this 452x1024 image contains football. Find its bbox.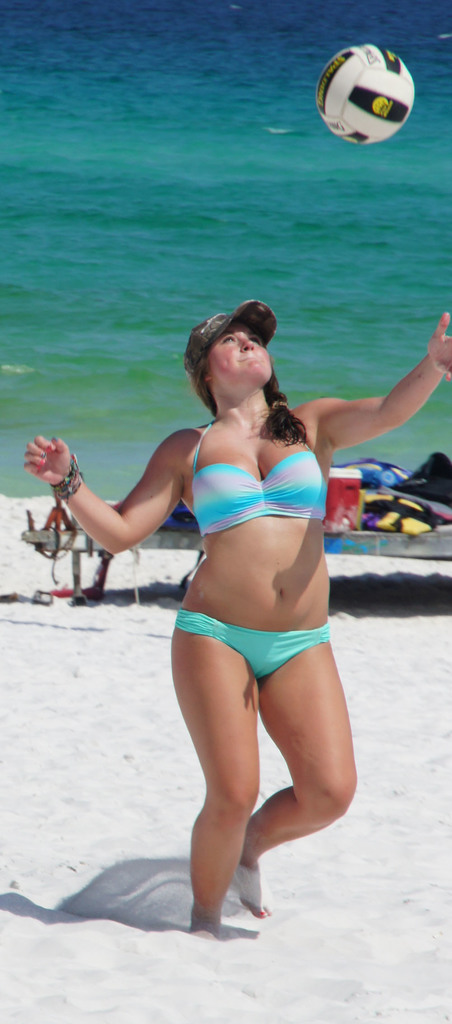
{"x1": 316, "y1": 43, "x2": 419, "y2": 141}.
